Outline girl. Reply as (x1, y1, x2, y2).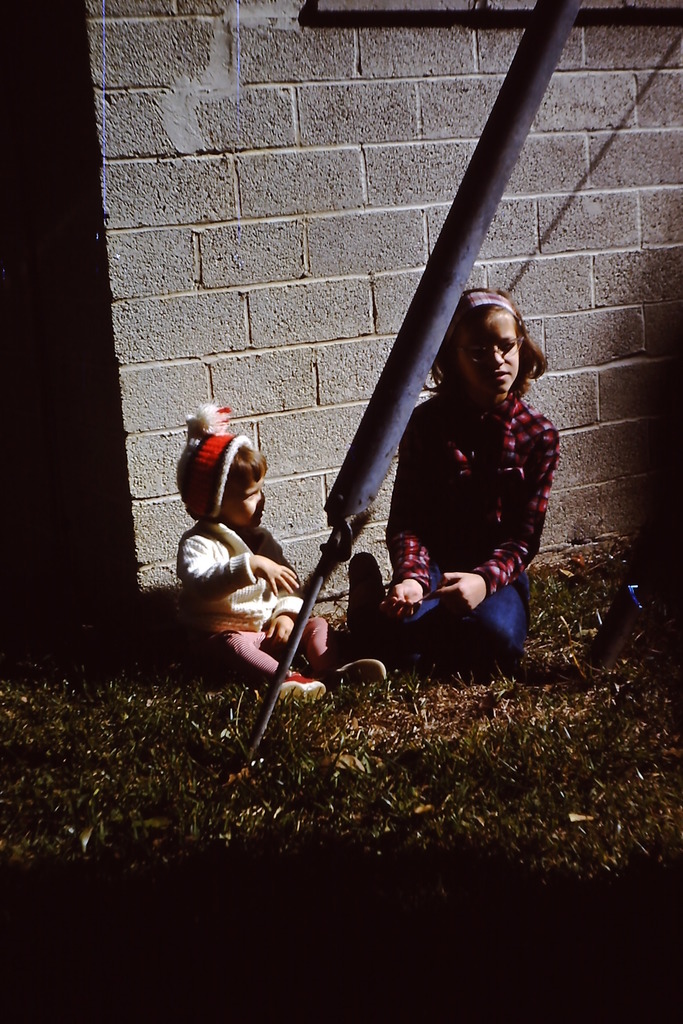
(172, 409, 384, 706).
